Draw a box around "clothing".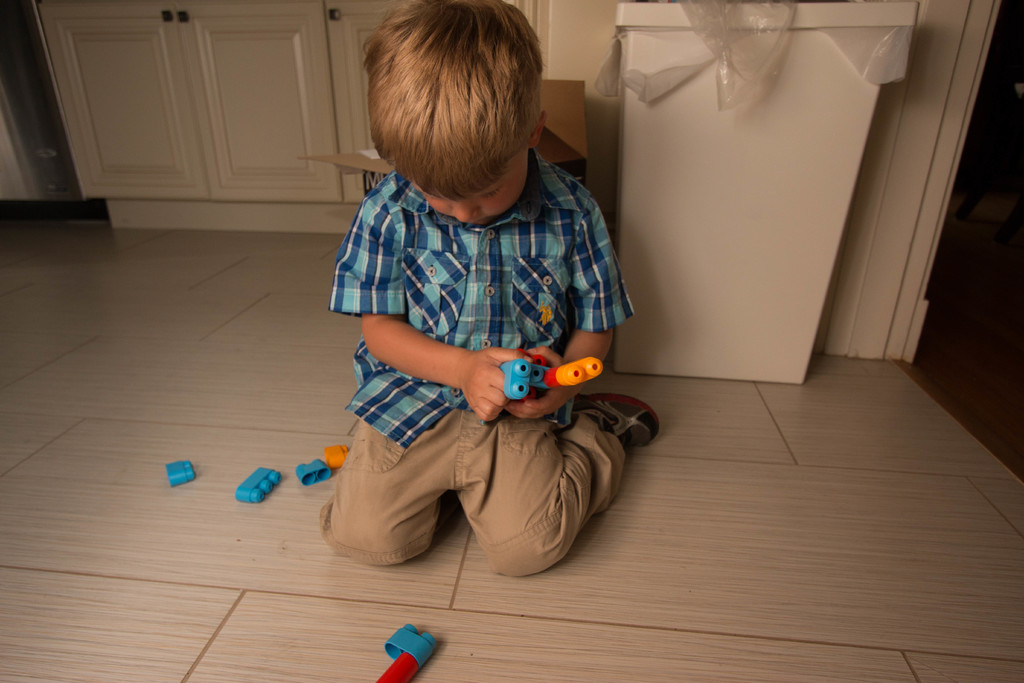
bbox=(321, 152, 628, 579).
